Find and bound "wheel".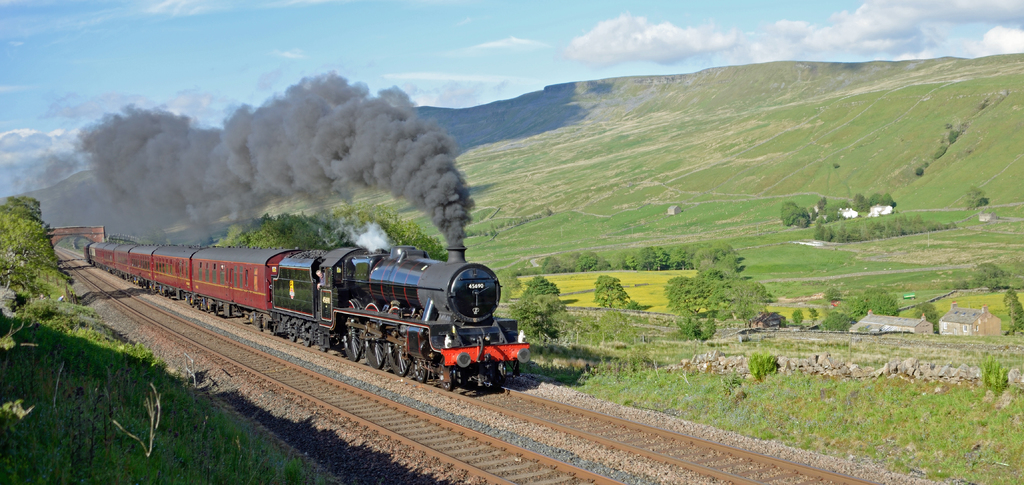
Bound: <bbox>411, 358, 428, 384</bbox>.
